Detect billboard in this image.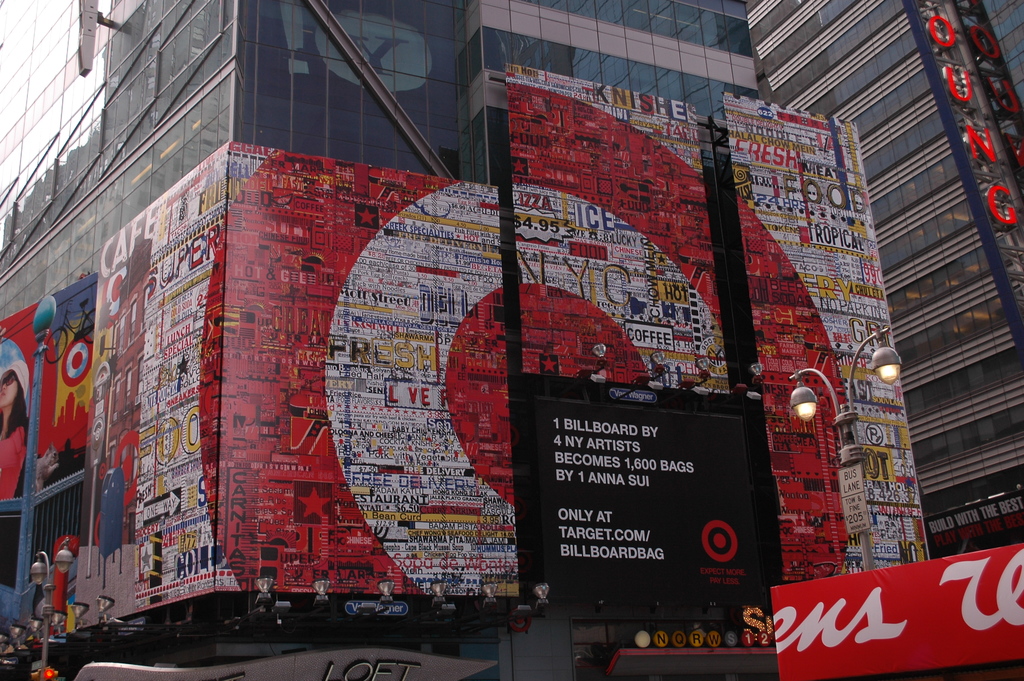
Detection: bbox=(0, 272, 98, 652).
